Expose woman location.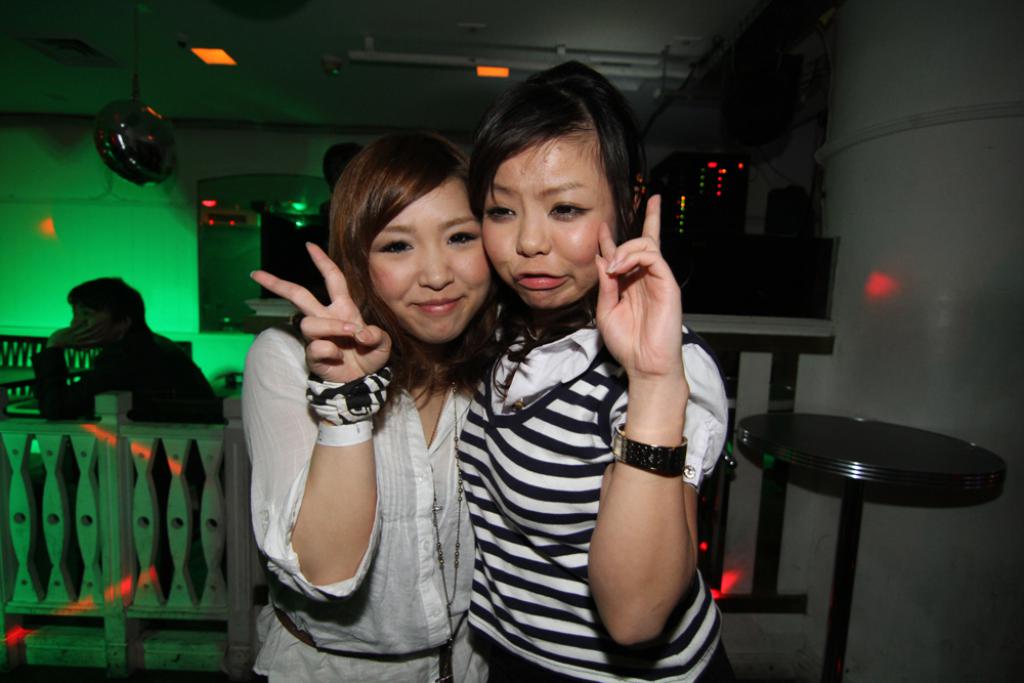
Exposed at 462/48/732/682.
